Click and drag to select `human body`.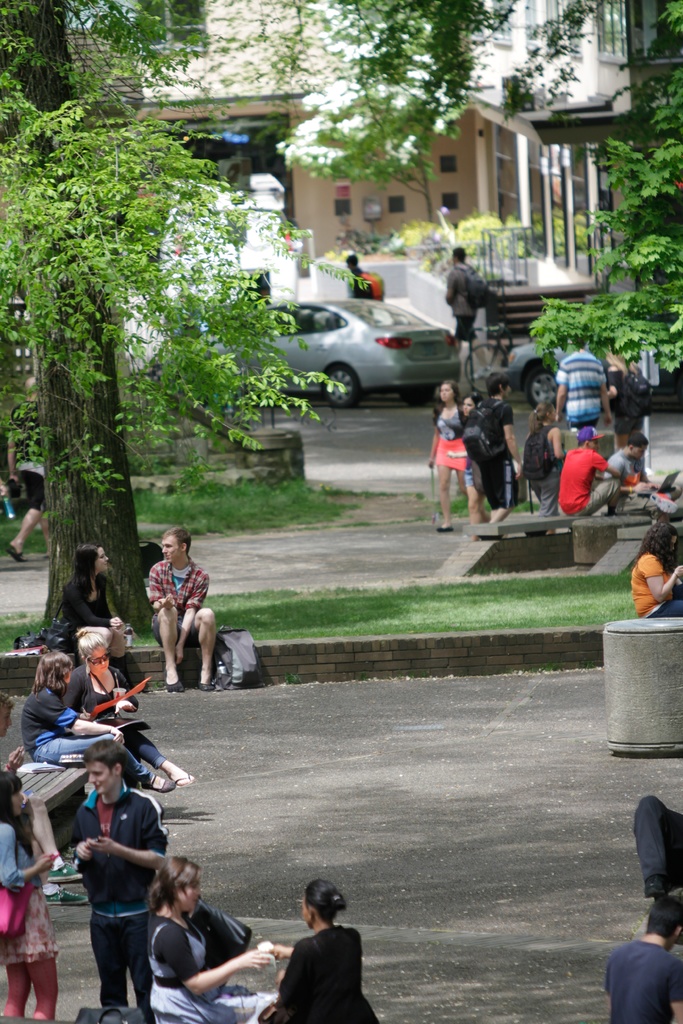
Selection: (x1=151, y1=855, x2=277, y2=1023).
